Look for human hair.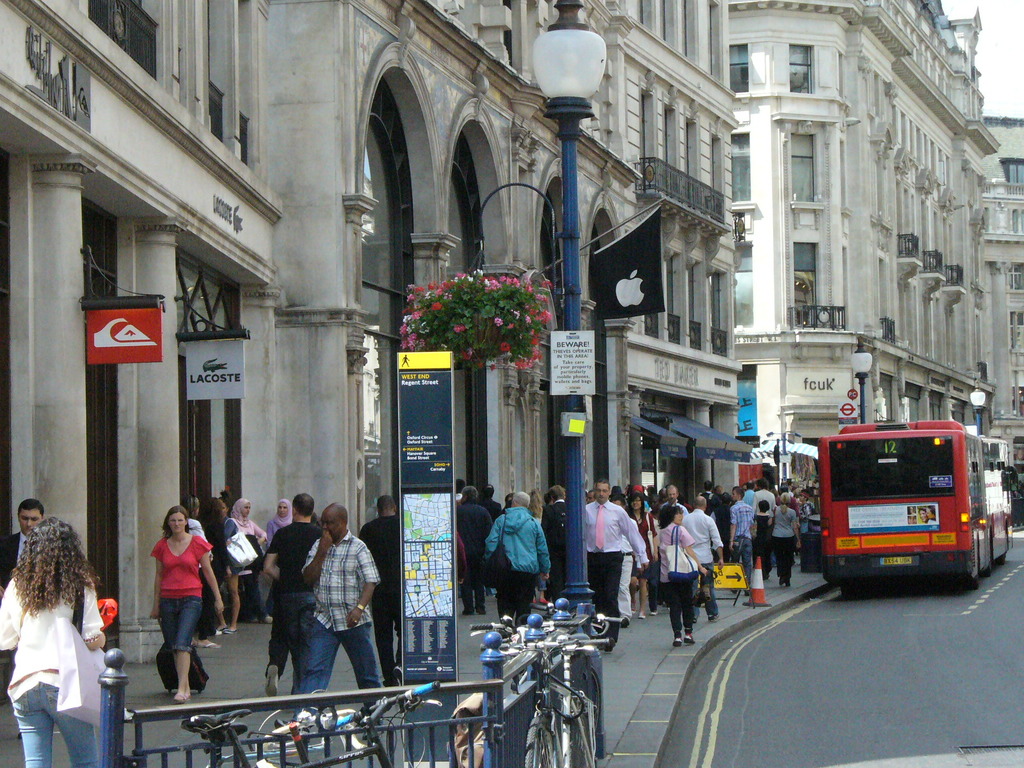
Found: detection(779, 492, 789, 508).
